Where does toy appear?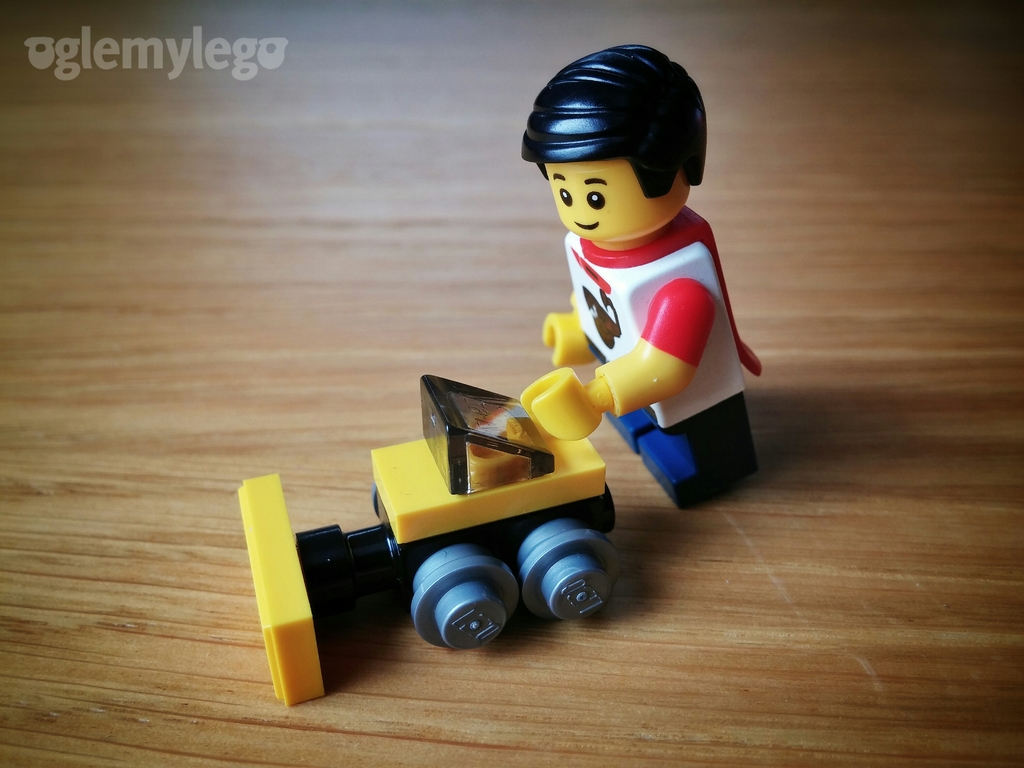
Appears at bbox(240, 29, 781, 705).
